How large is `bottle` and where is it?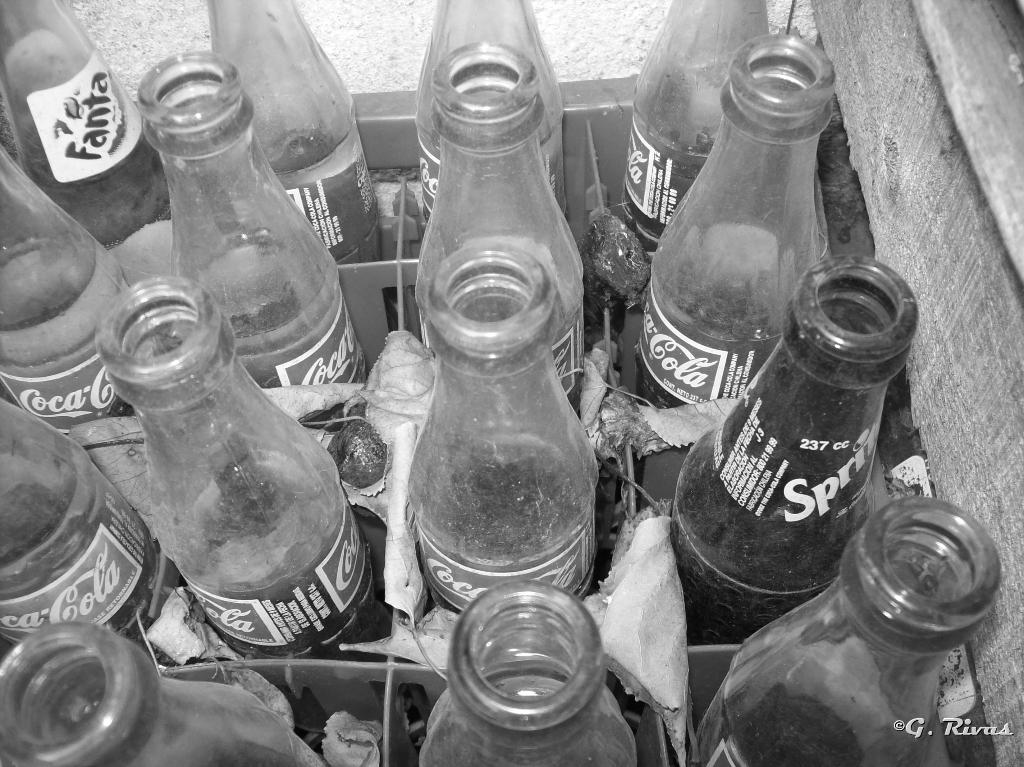
Bounding box: [left=203, top=0, right=393, bottom=275].
